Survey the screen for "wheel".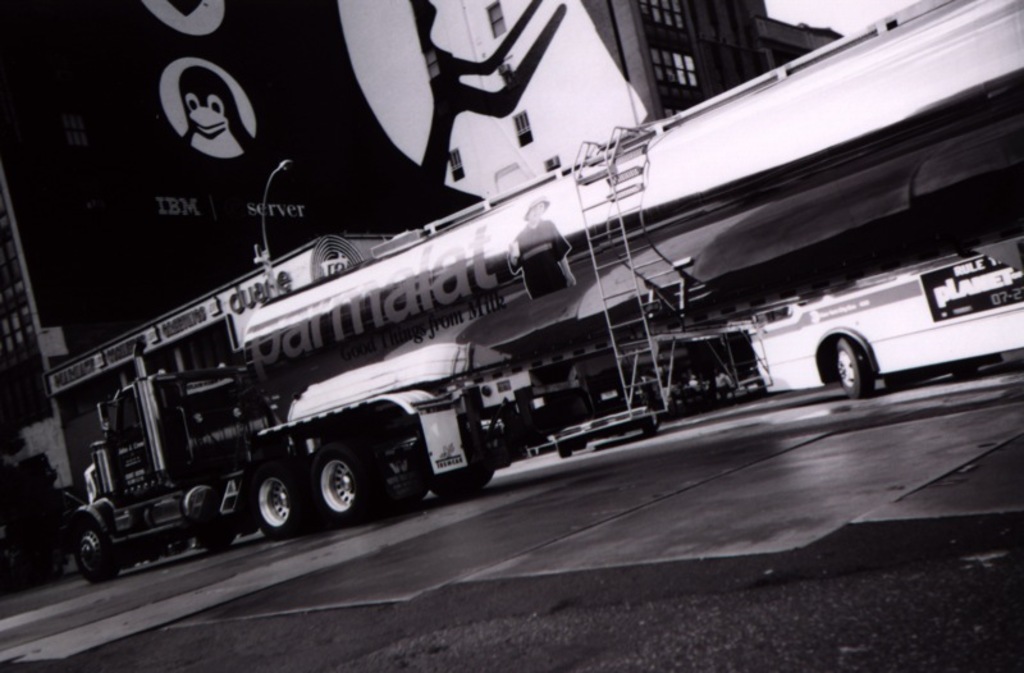
Survey found: {"x1": 310, "y1": 438, "x2": 383, "y2": 527}.
